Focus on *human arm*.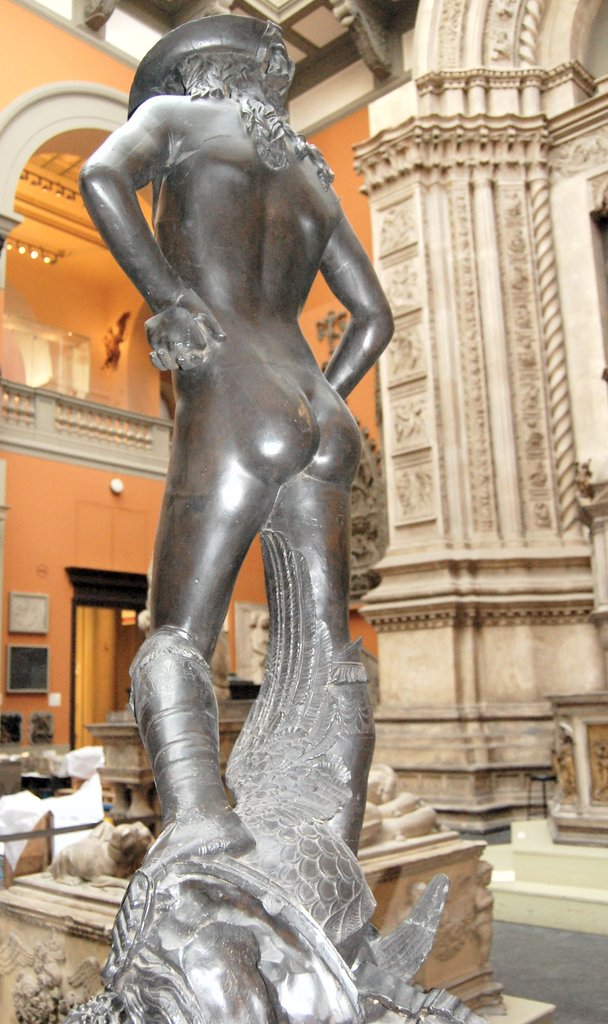
Focused at box=[321, 209, 399, 403].
